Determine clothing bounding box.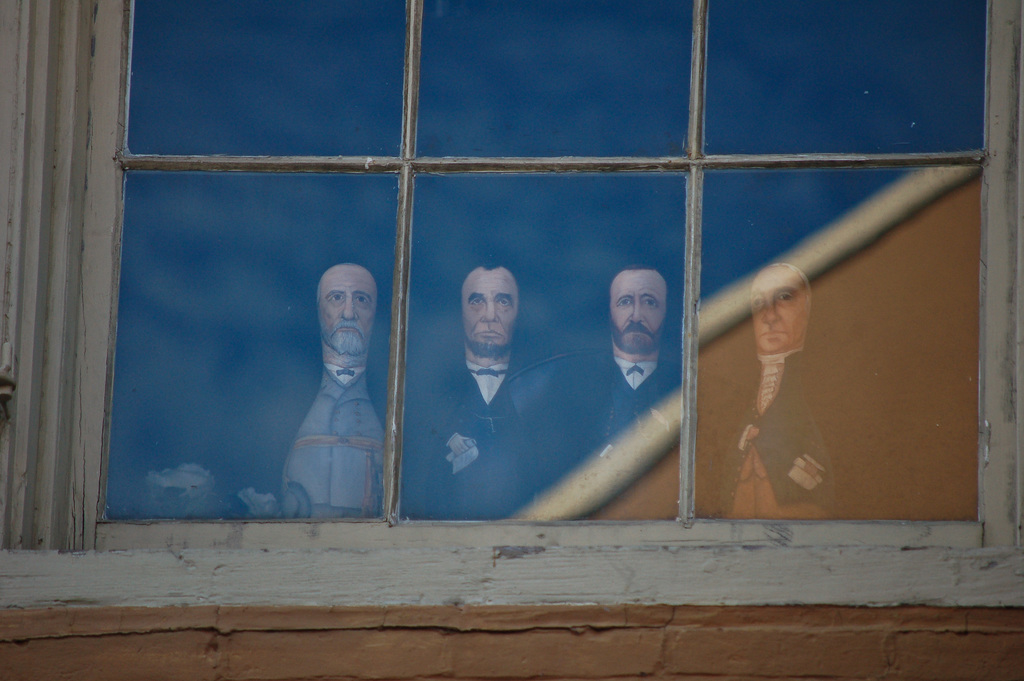
Determined: [218, 337, 394, 520].
